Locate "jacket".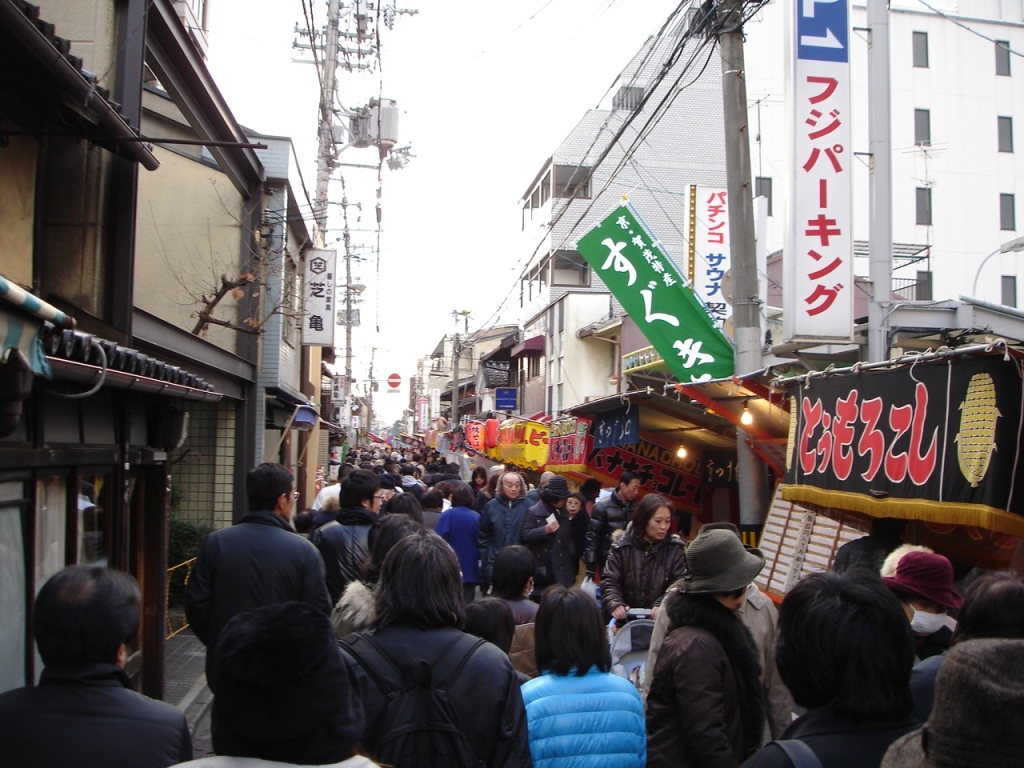
Bounding box: pyautogui.locateOnScreen(642, 584, 778, 764).
